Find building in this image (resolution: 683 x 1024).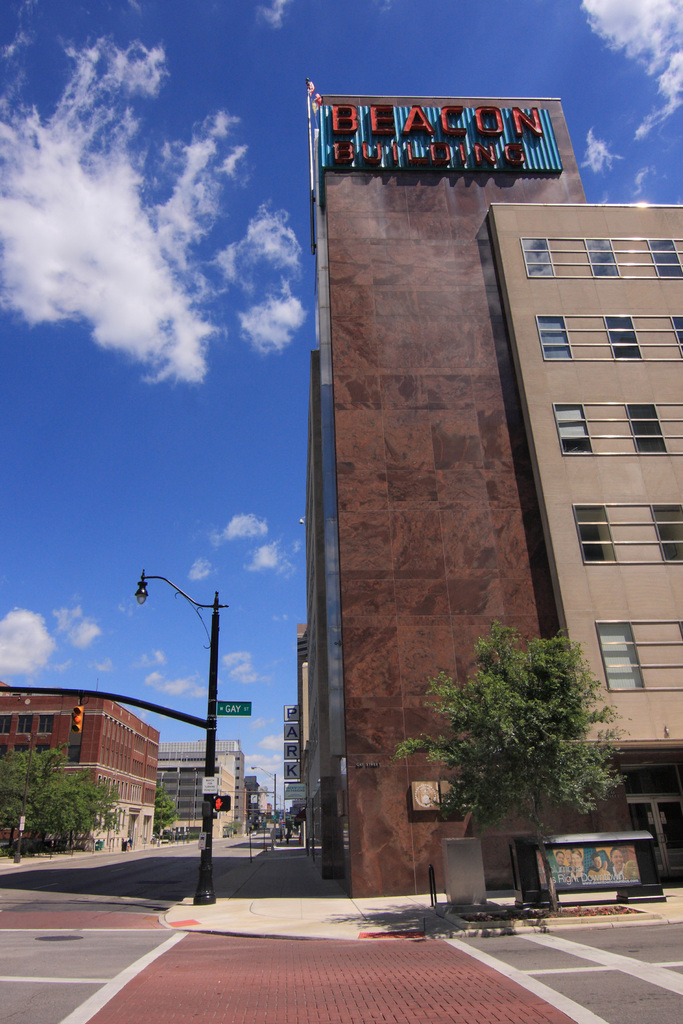
[0,684,160,855].
